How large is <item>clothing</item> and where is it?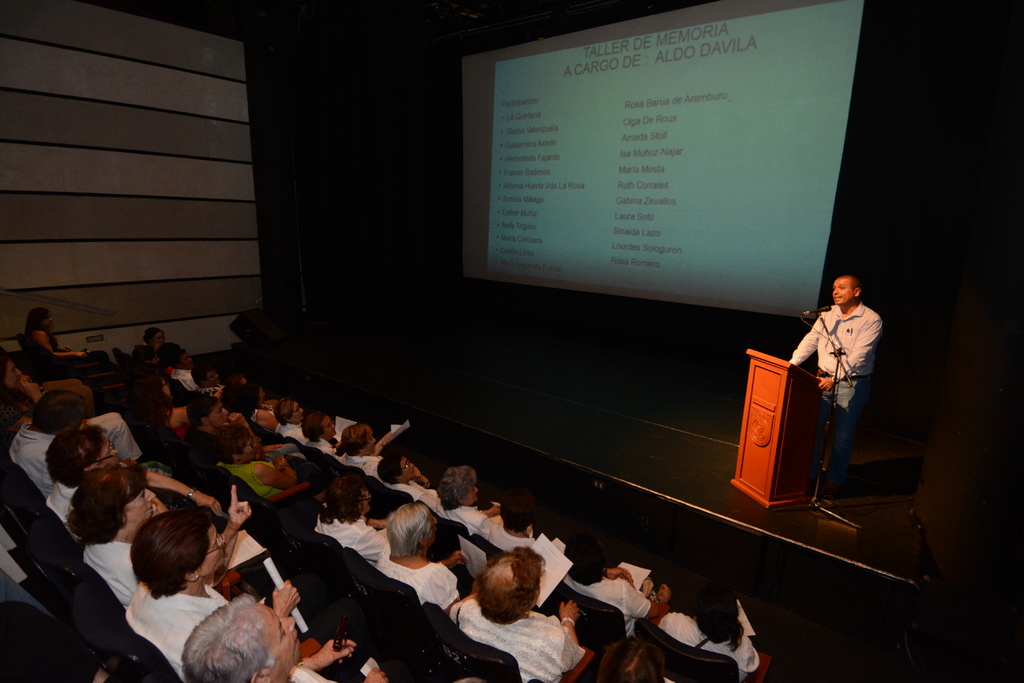
Bounding box: 29/329/110/362.
